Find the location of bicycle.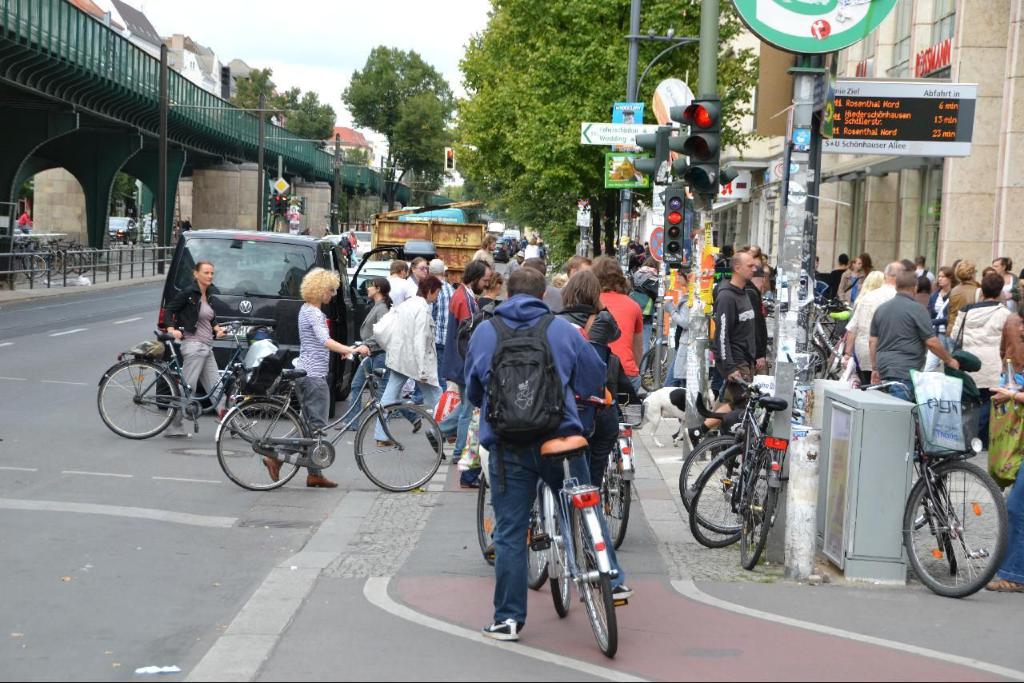
Location: region(202, 338, 437, 493).
